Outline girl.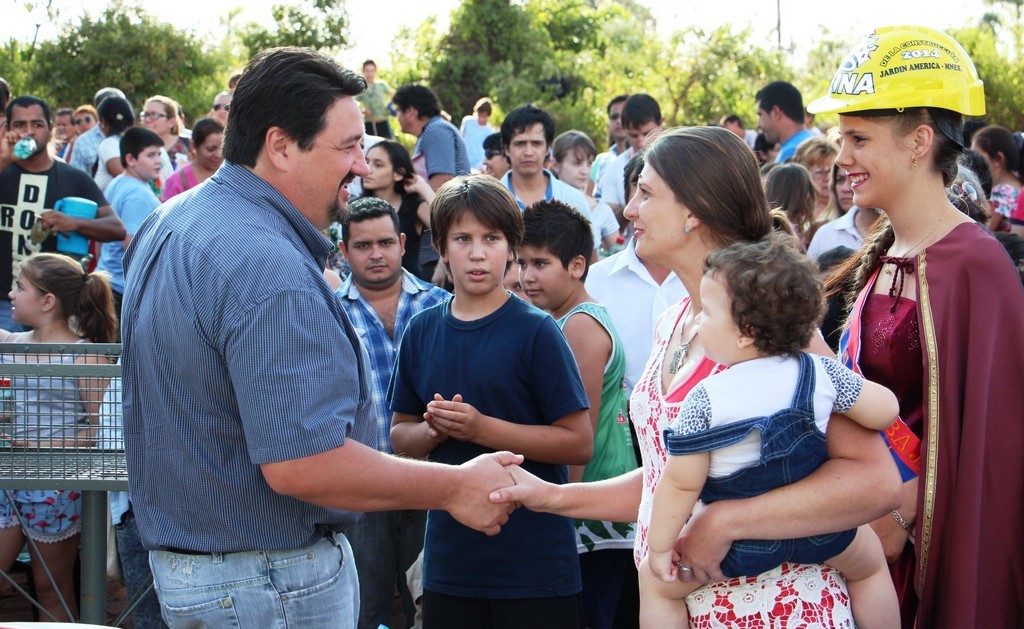
Outline: [134, 88, 192, 161].
